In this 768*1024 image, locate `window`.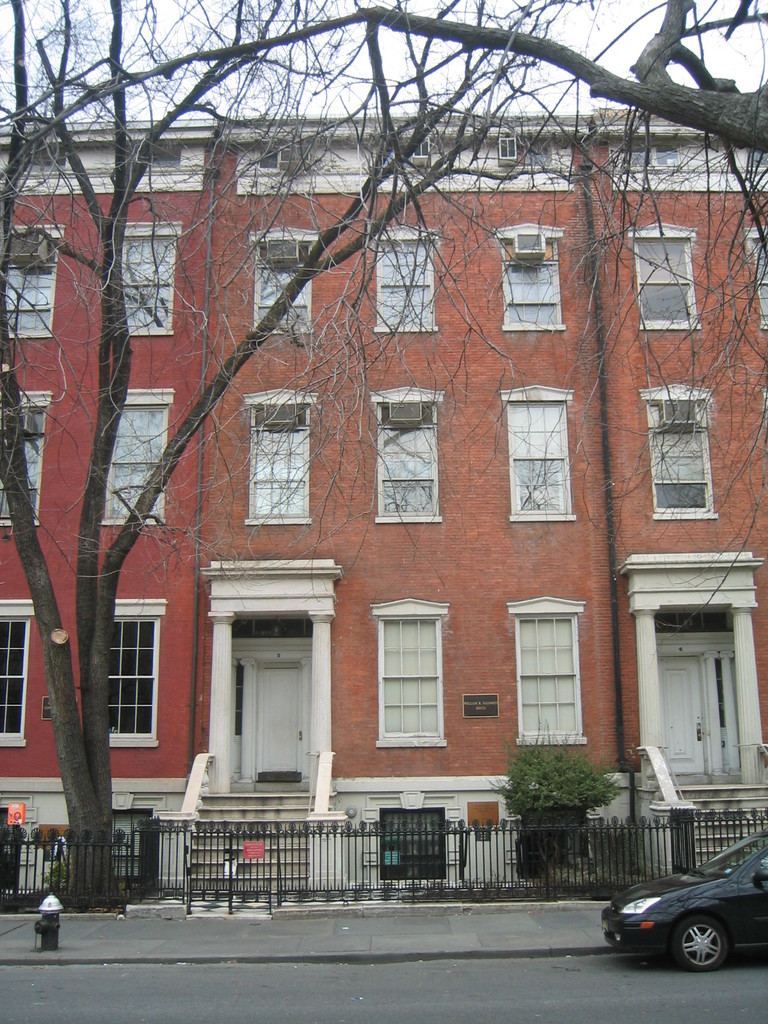
Bounding box: x1=516, y1=804, x2=591, y2=874.
